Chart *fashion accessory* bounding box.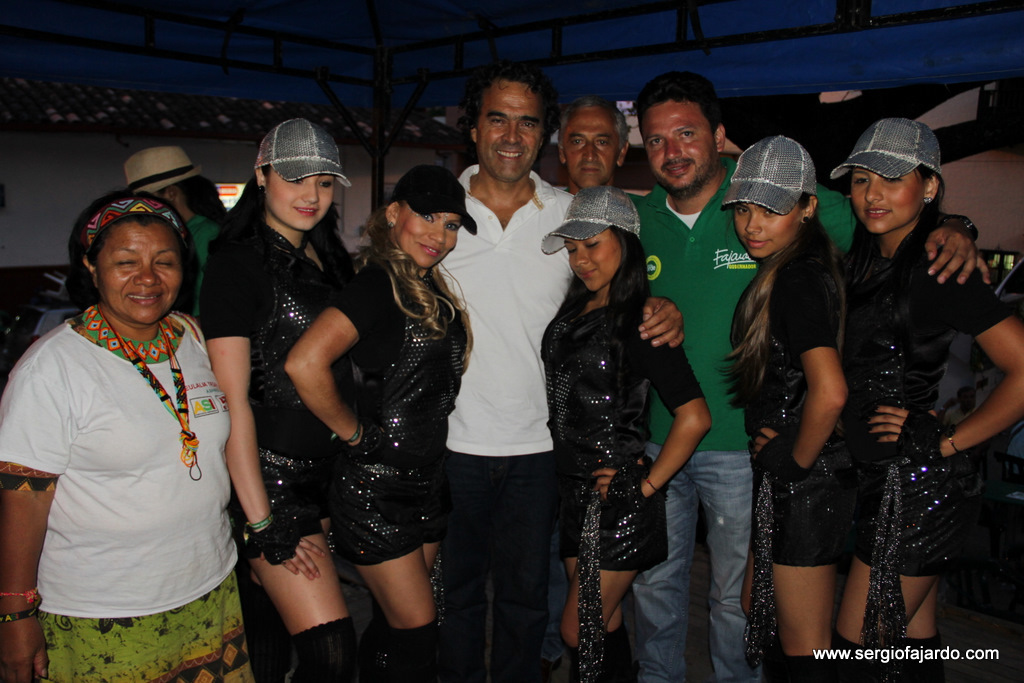
Charted: <region>392, 163, 474, 228</region>.
